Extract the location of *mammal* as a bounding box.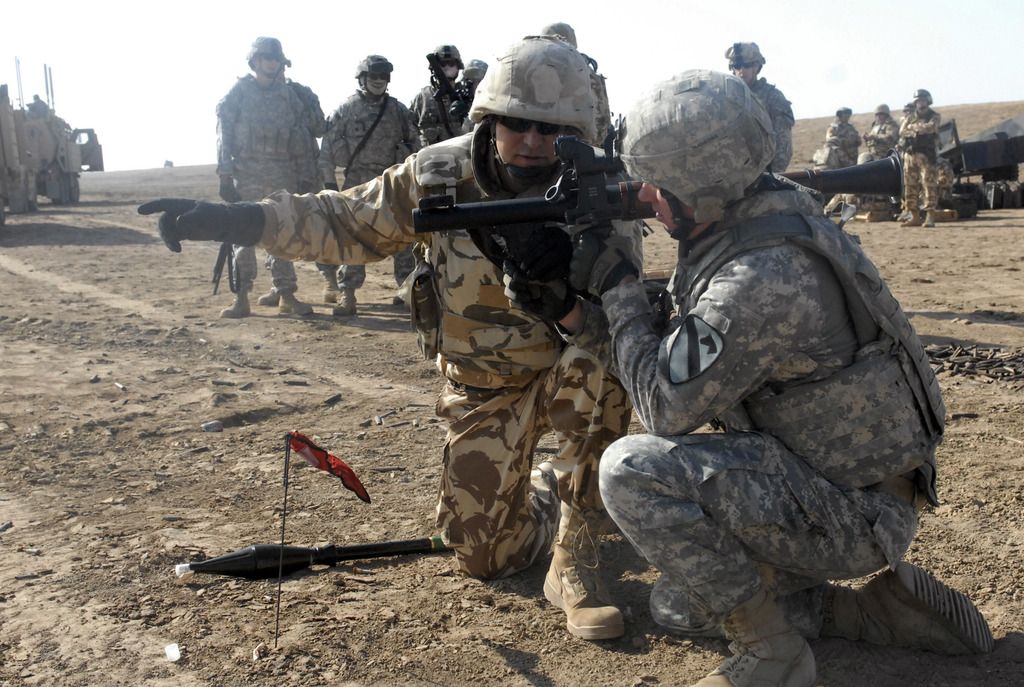
<bbox>405, 40, 474, 265</bbox>.
